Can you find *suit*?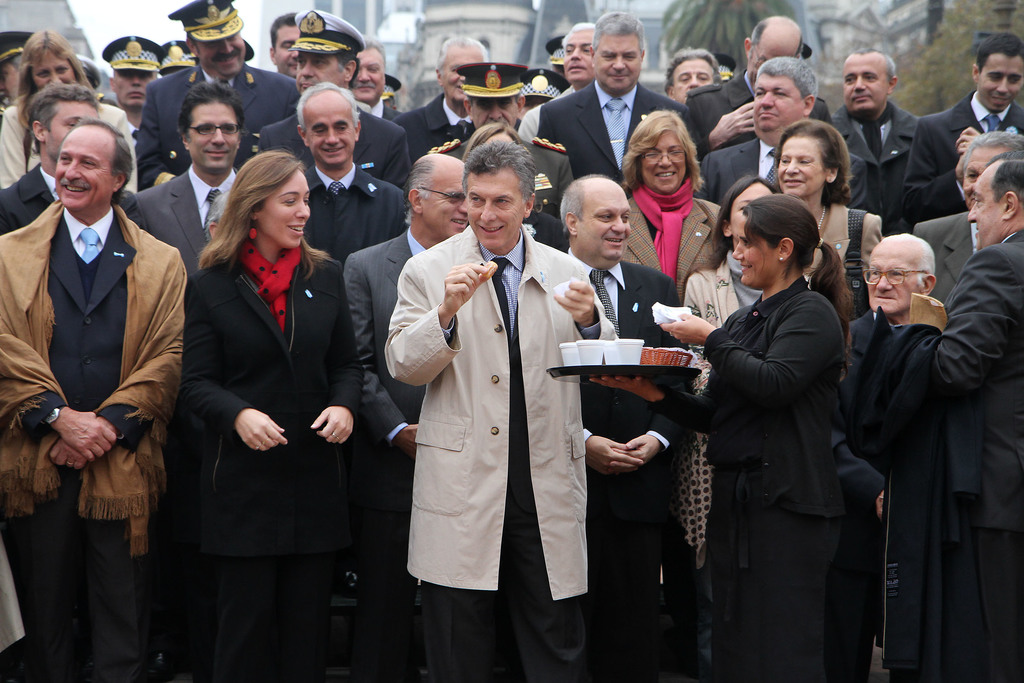
Yes, bounding box: 831, 314, 893, 682.
